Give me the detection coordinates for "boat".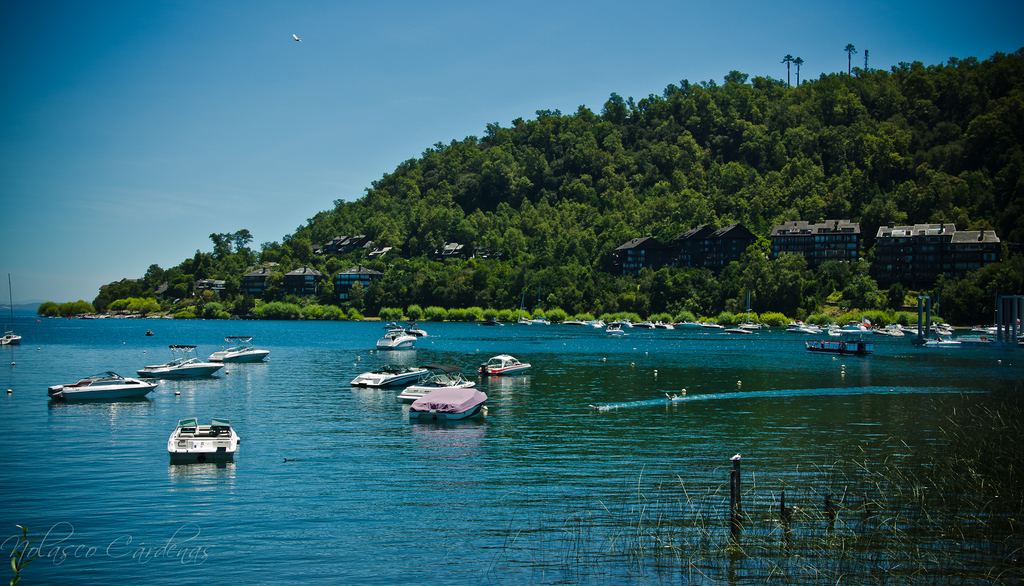
bbox(529, 314, 554, 328).
